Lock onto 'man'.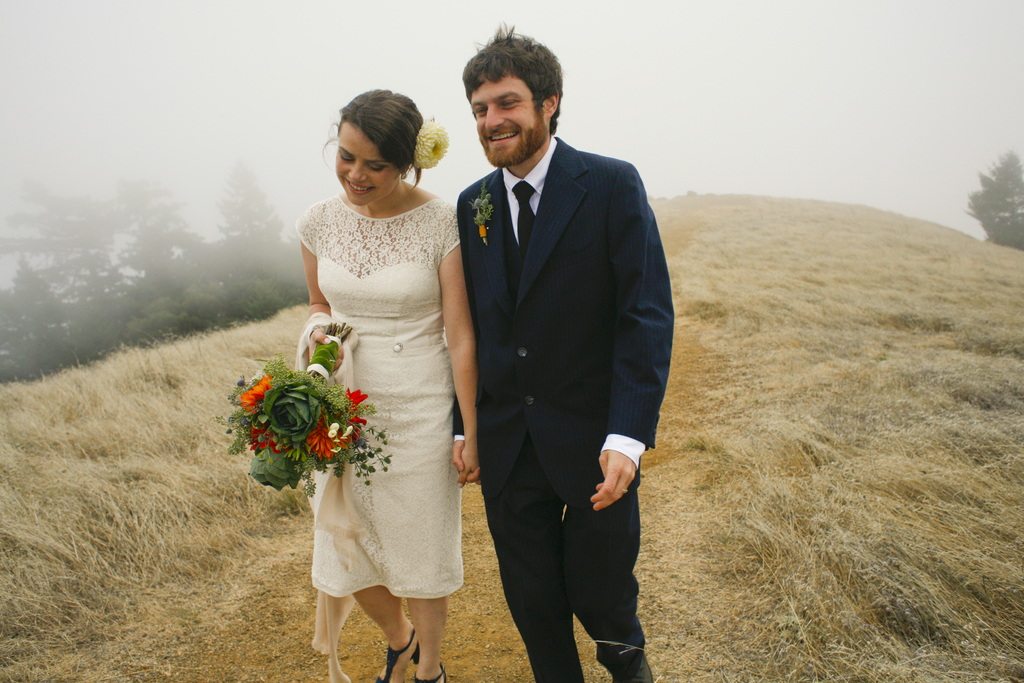
Locked: 456 21 672 682.
